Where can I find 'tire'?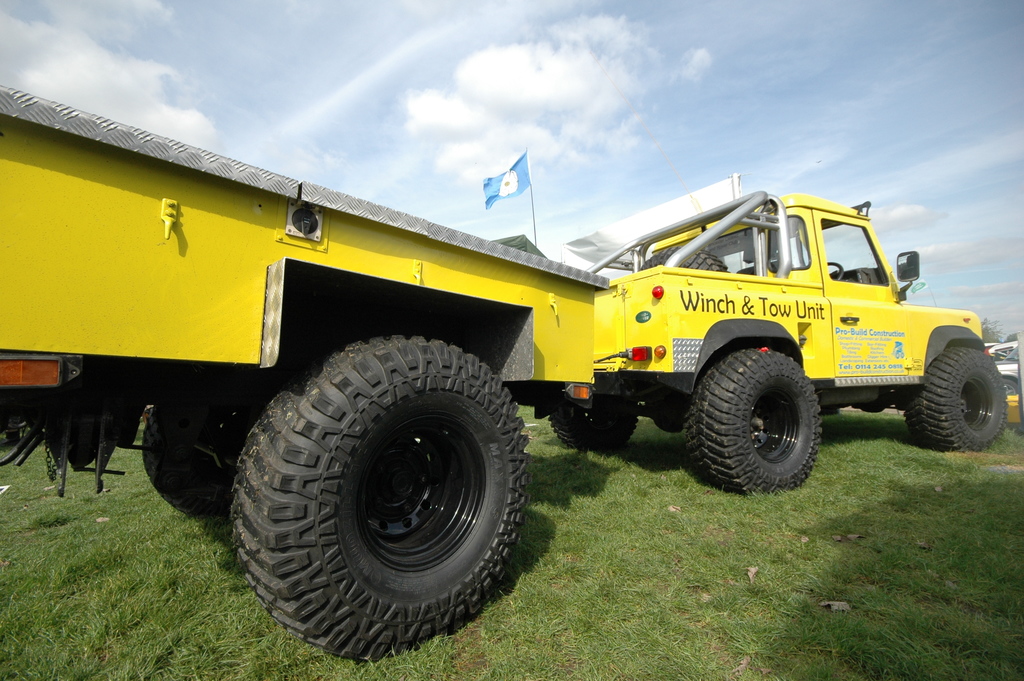
You can find it at <box>555,385,640,452</box>.
